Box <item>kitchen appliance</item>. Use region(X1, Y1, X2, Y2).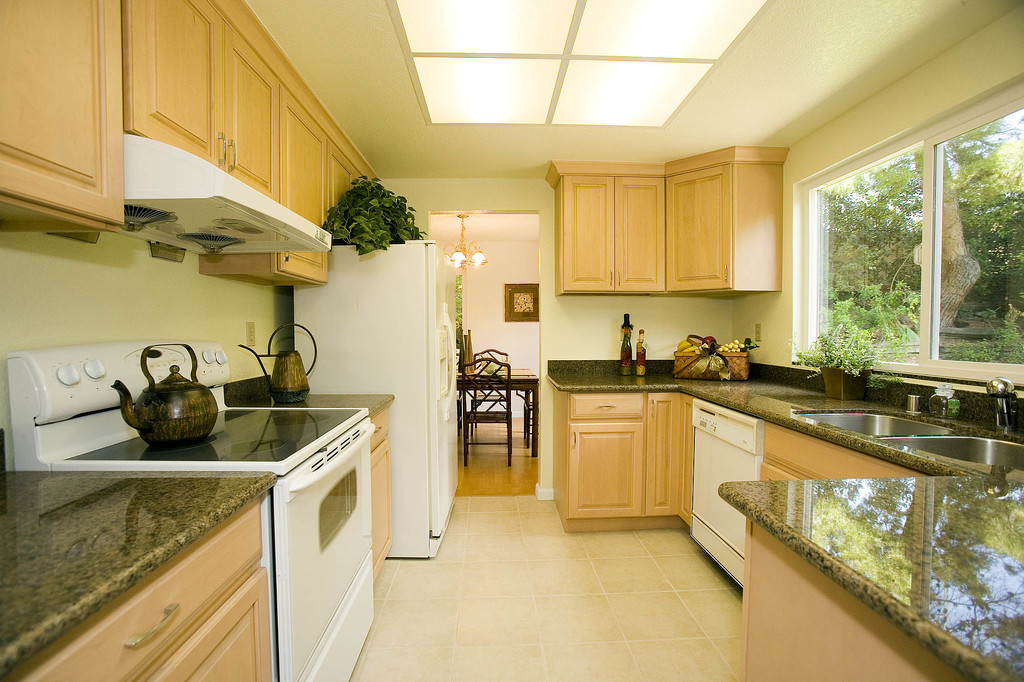
region(989, 383, 1004, 417).
